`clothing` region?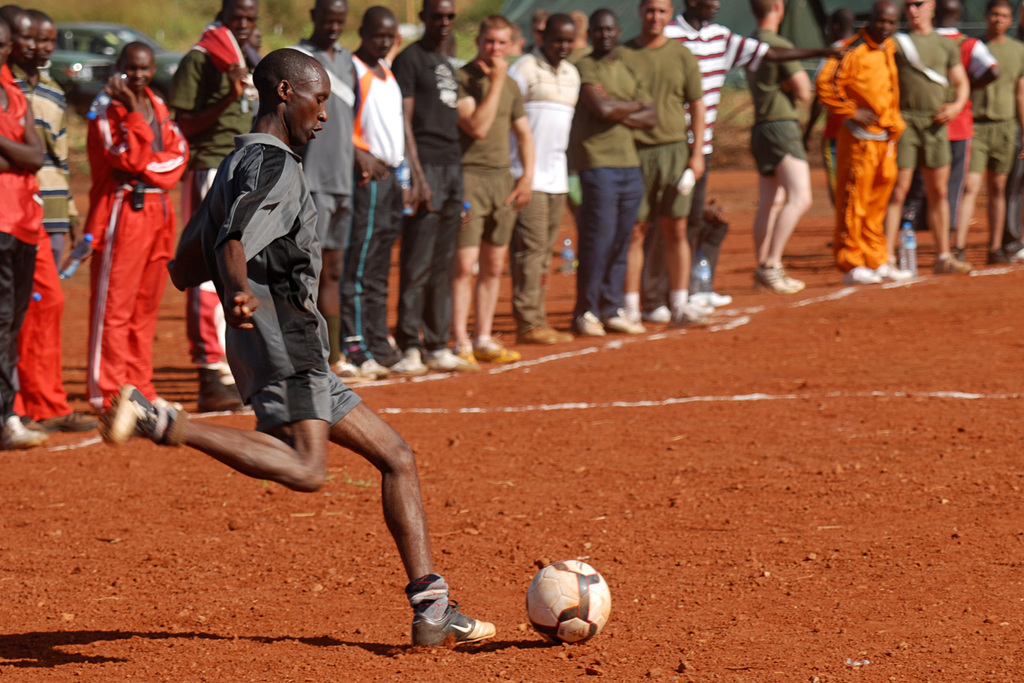
[666,5,765,214]
